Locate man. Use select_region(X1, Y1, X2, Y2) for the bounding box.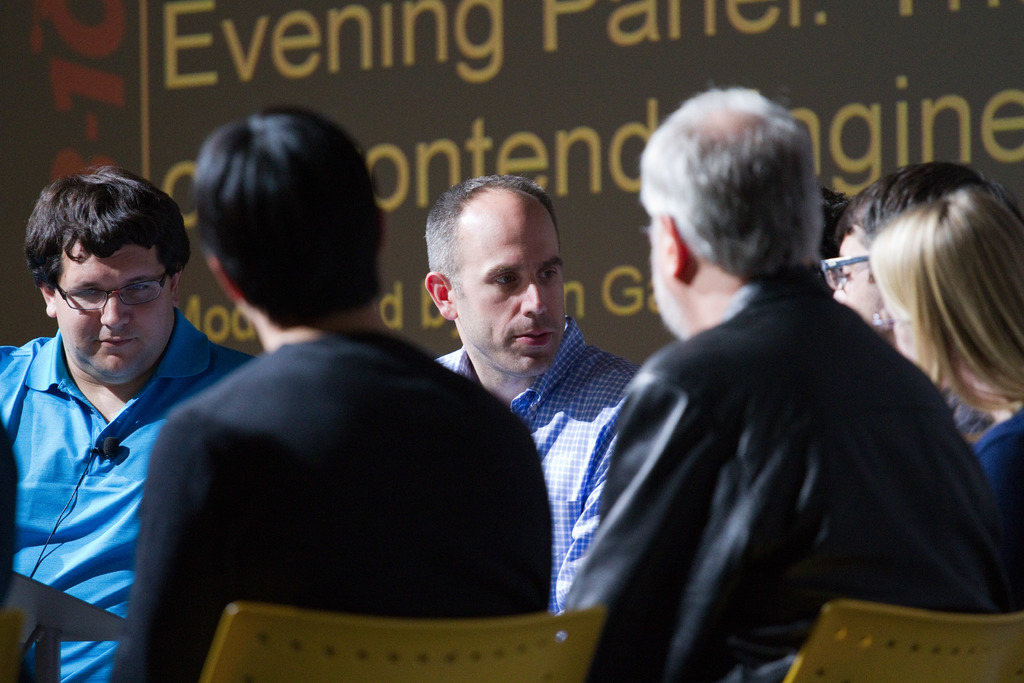
select_region(0, 162, 252, 682).
